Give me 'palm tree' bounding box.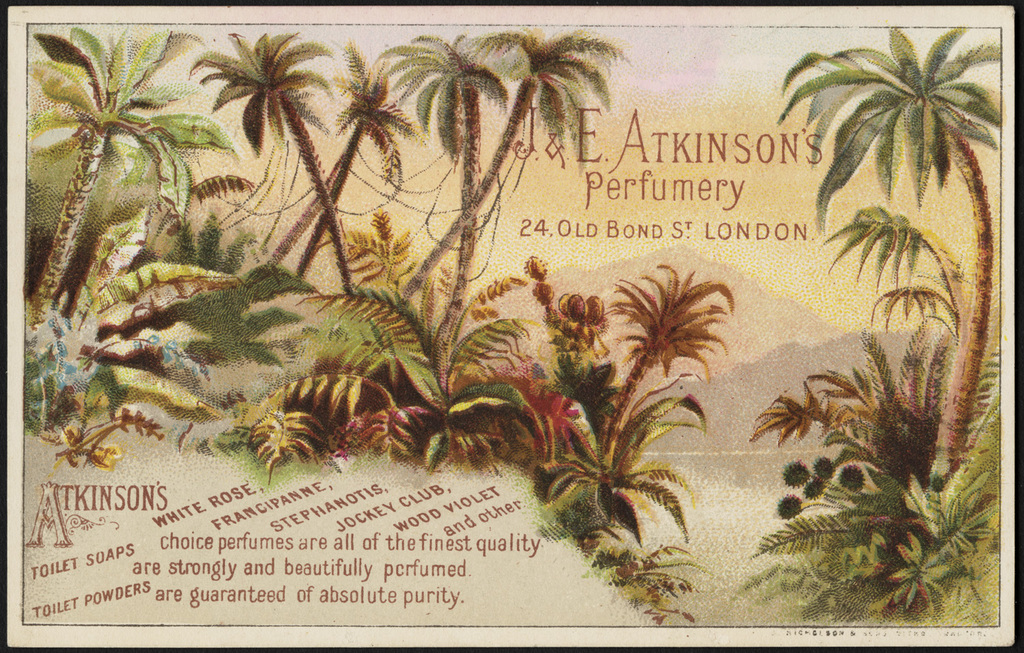
(404, 41, 472, 344).
